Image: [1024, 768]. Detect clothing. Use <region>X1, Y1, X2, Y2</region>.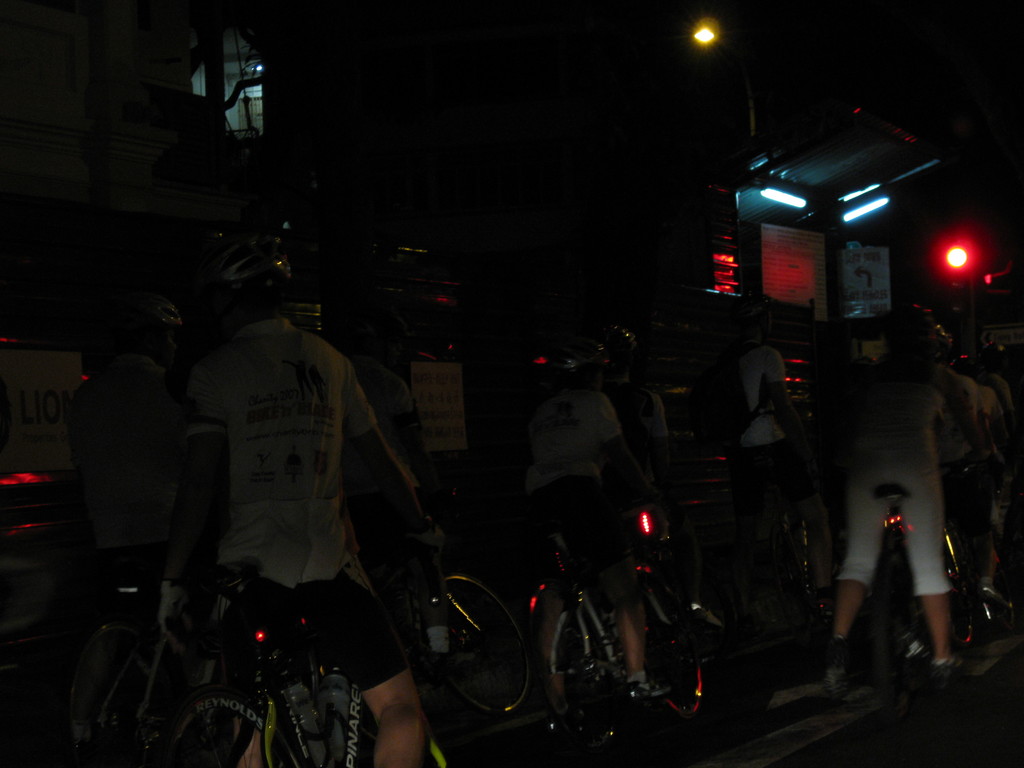
<region>147, 284, 387, 639</region>.
